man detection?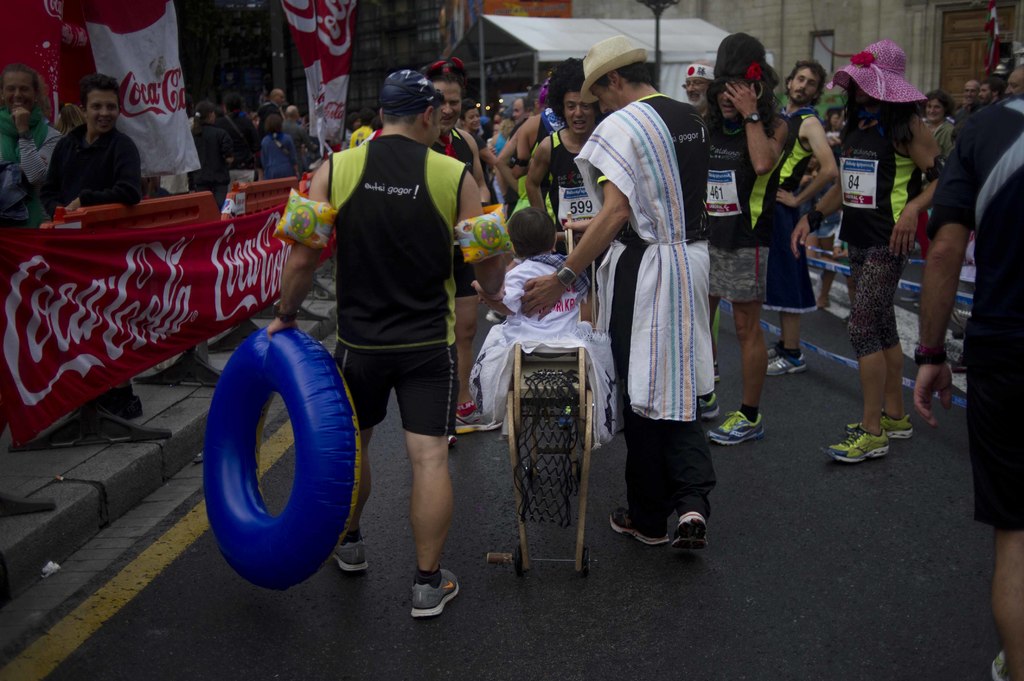
locate(748, 63, 836, 376)
